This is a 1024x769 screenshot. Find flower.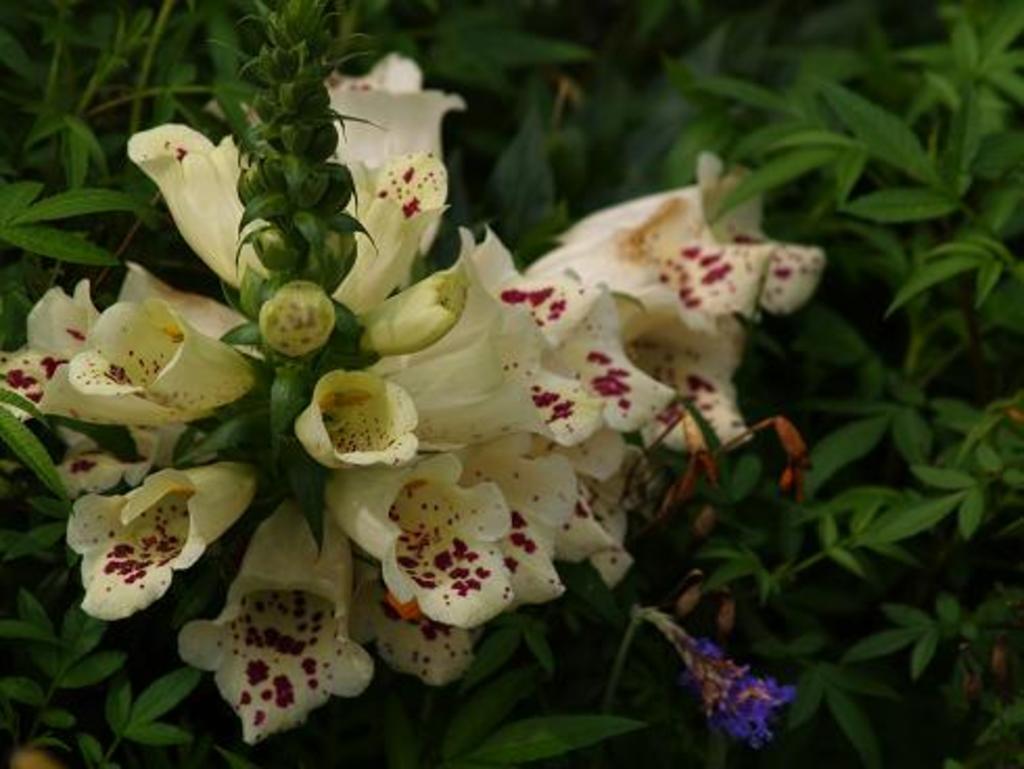
Bounding box: (x1=59, y1=460, x2=217, y2=629).
